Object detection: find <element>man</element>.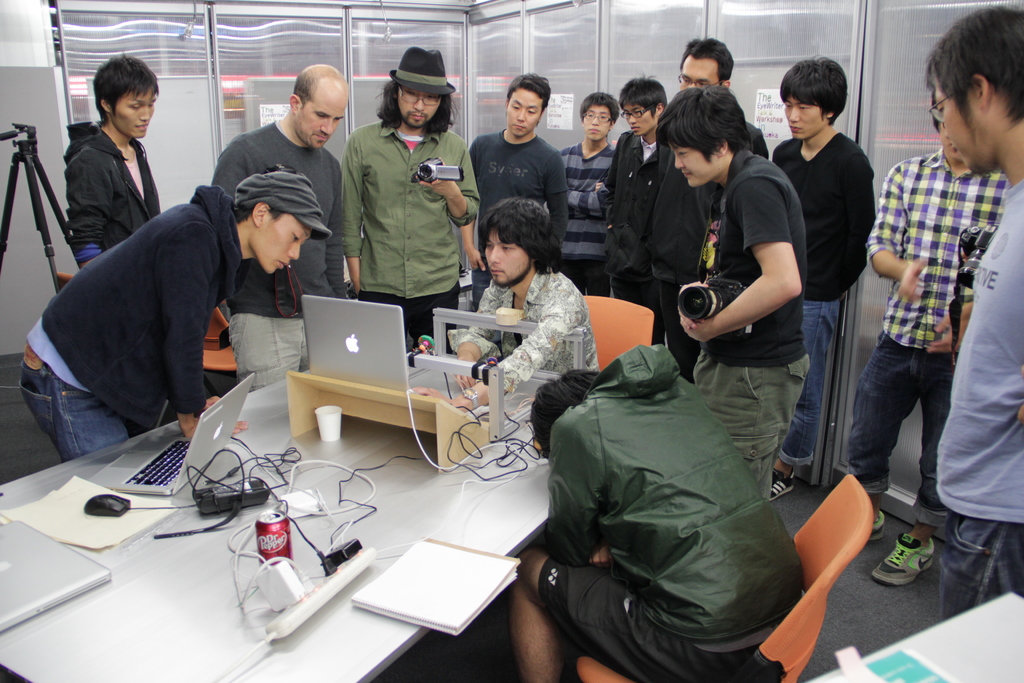
bbox=(471, 70, 568, 306).
